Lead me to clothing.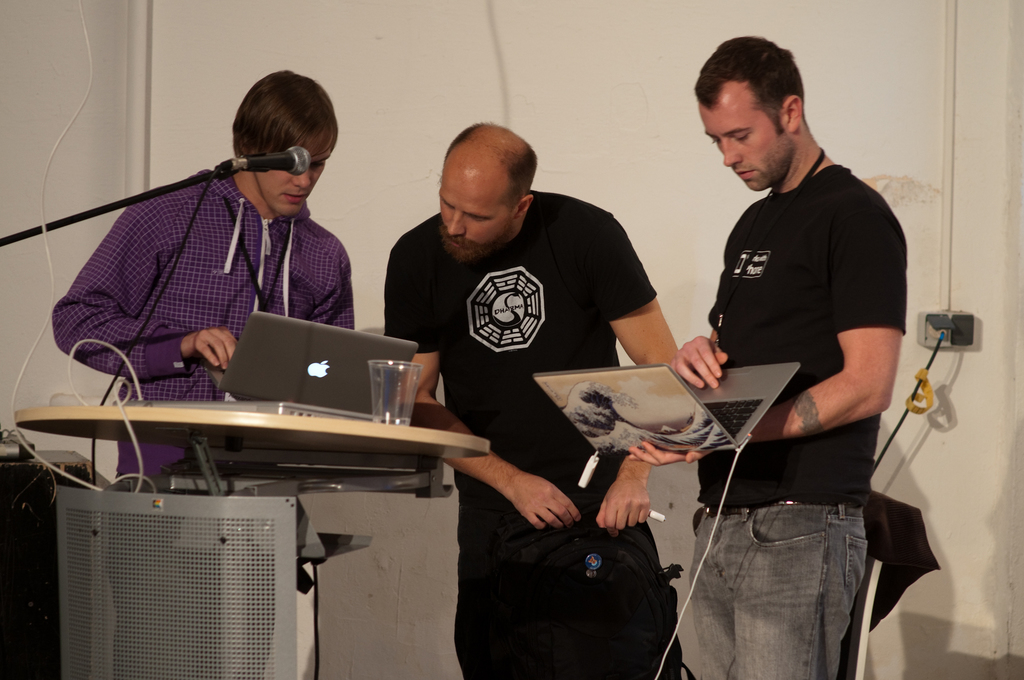
Lead to [left=698, top=165, right=918, bottom=679].
